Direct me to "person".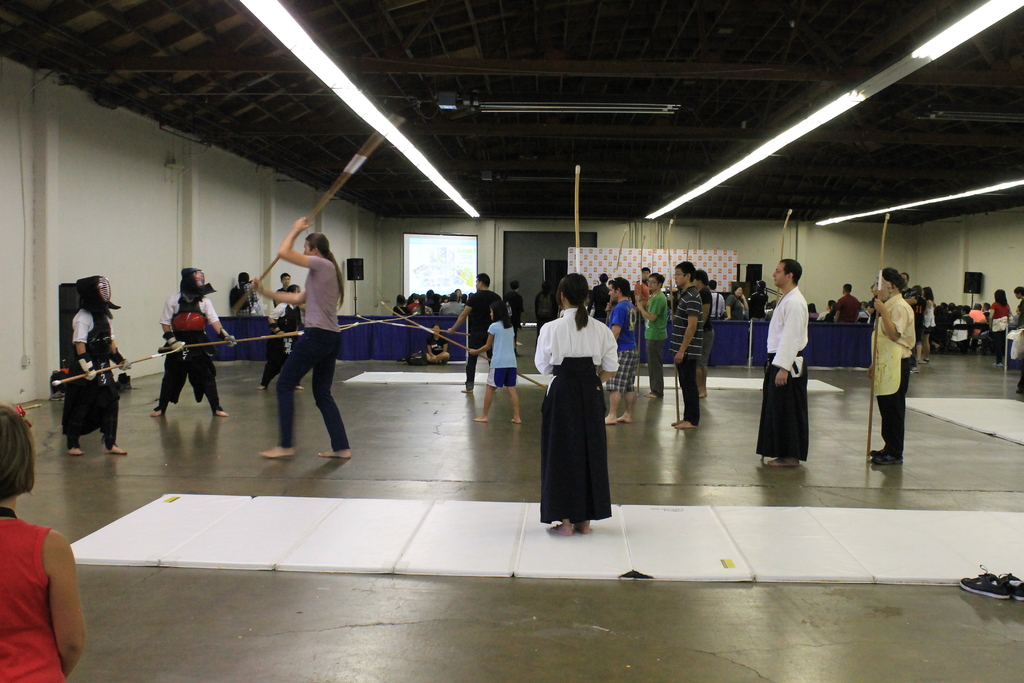
Direction: <bbox>634, 272, 663, 397</bbox>.
